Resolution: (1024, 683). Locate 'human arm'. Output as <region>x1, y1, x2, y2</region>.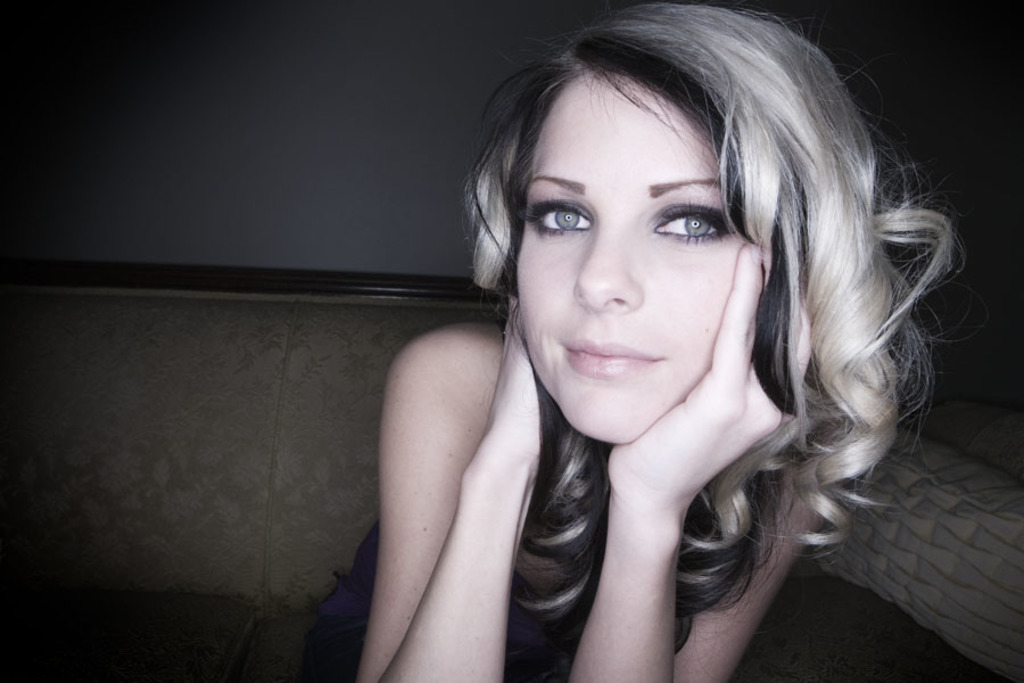
<region>559, 229, 865, 682</region>.
